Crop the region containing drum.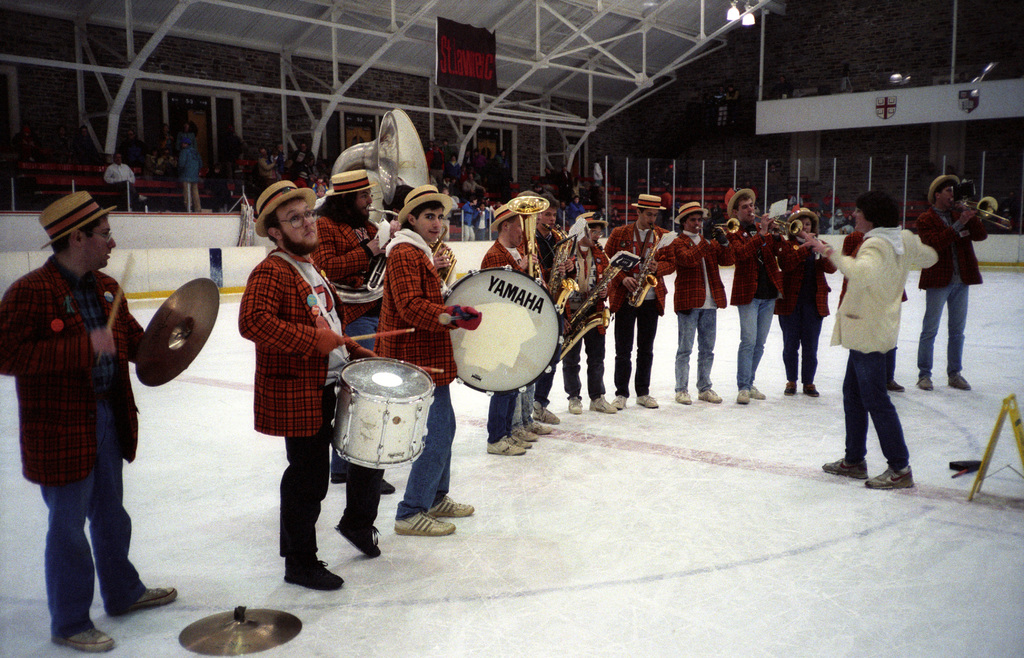
Crop region: x1=329 y1=349 x2=440 y2=474.
